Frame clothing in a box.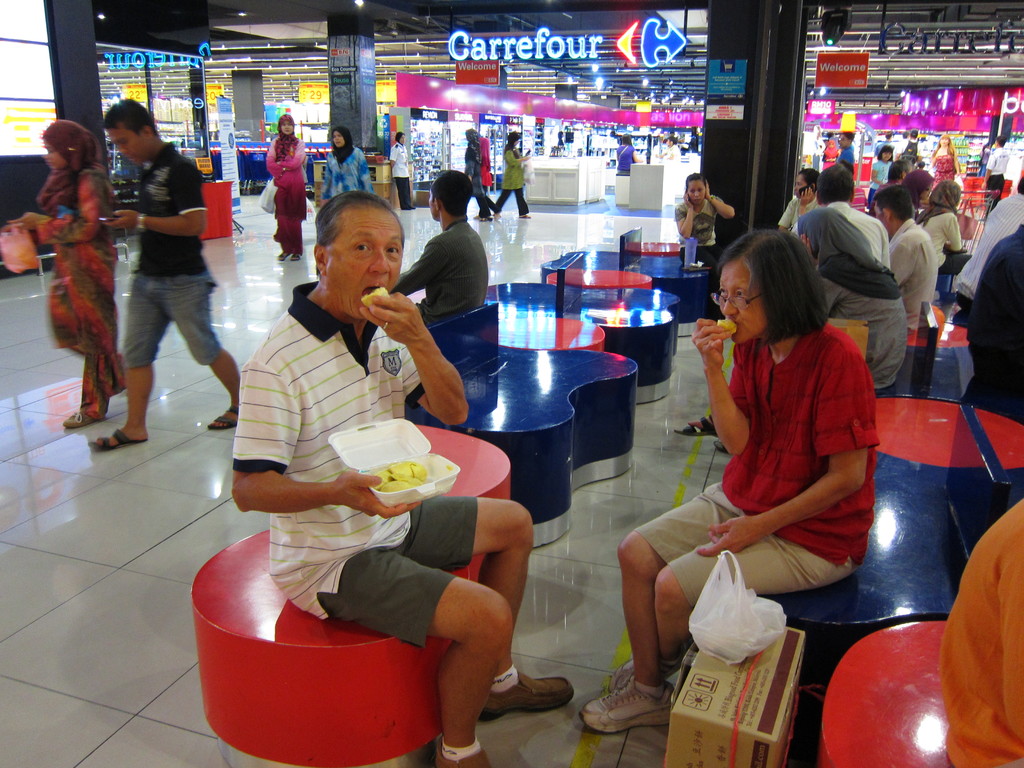
390/142/415/208.
